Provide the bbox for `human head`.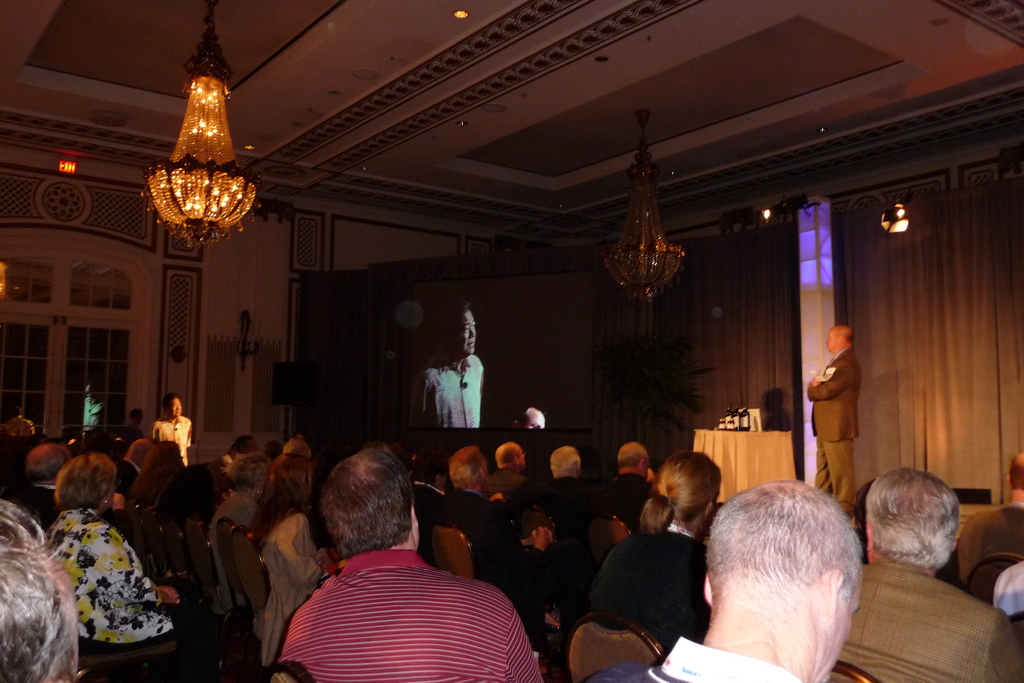
pyautogui.locateOnScreen(441, 305, 481, 356).
